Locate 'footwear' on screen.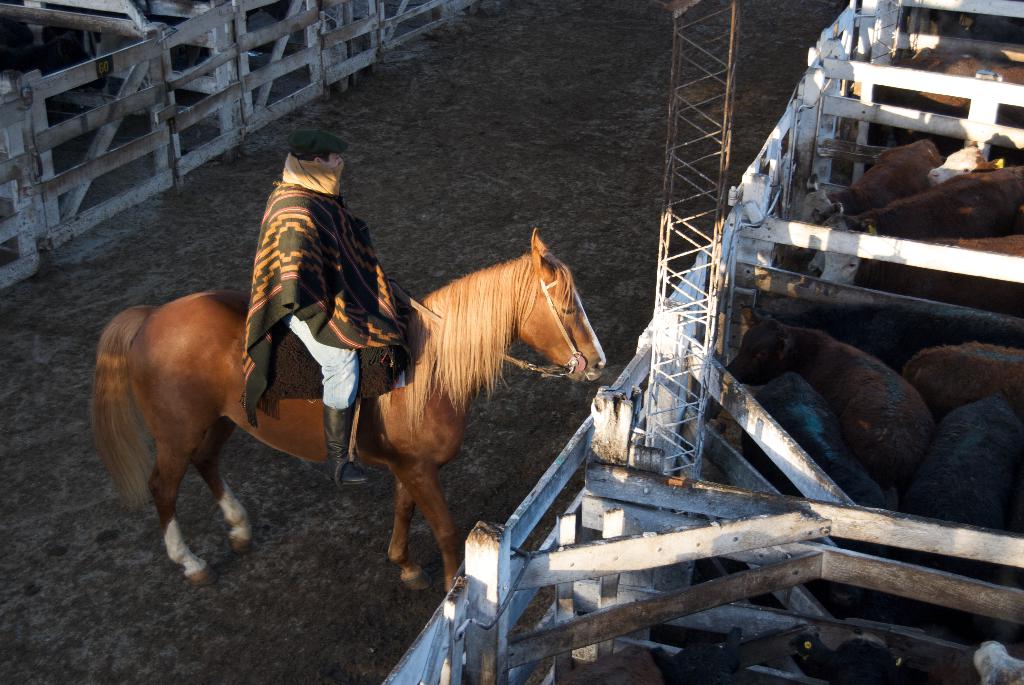
On screen at box(323, 400, 373, 487).
